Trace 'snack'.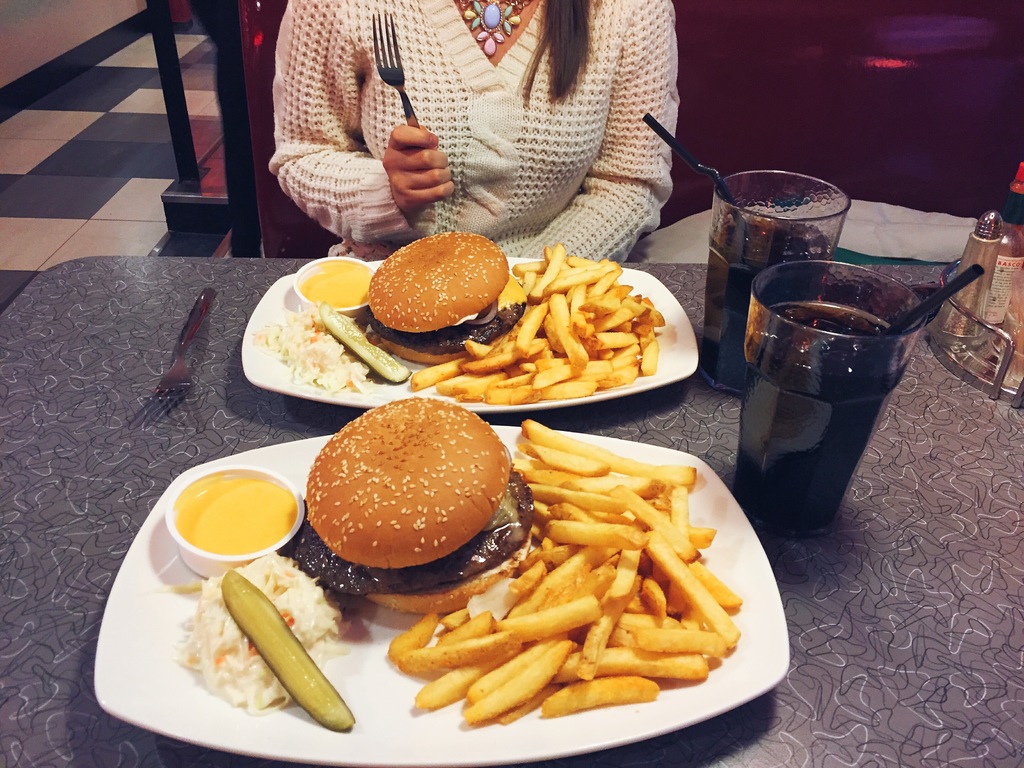
Traced to bbox(168, 552, 358, 728).
